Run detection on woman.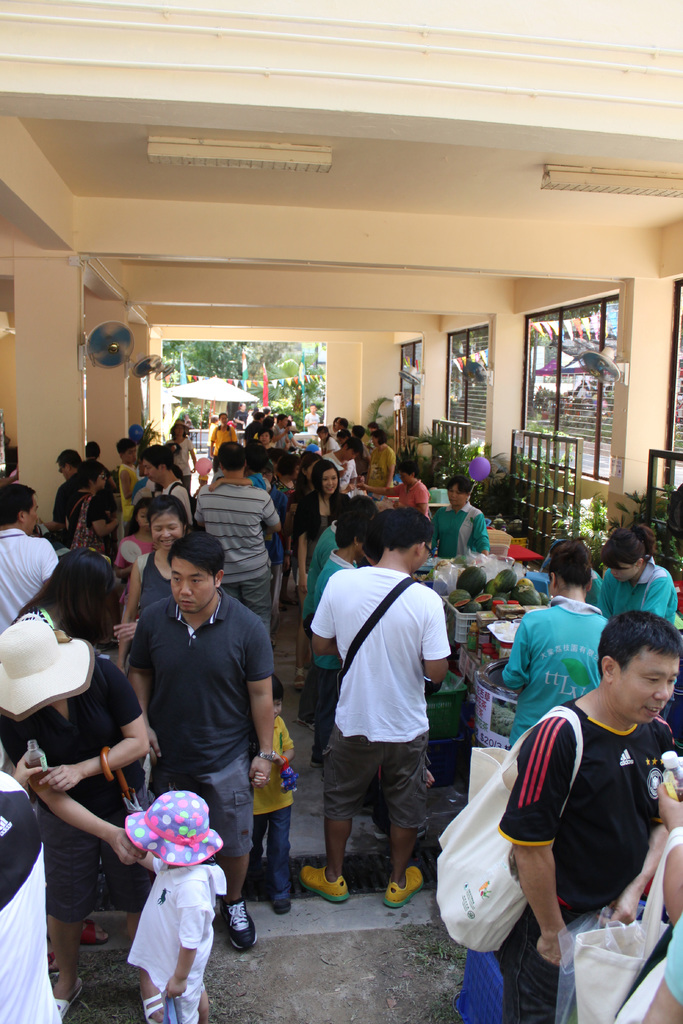
Result: (600,519,669,636).
